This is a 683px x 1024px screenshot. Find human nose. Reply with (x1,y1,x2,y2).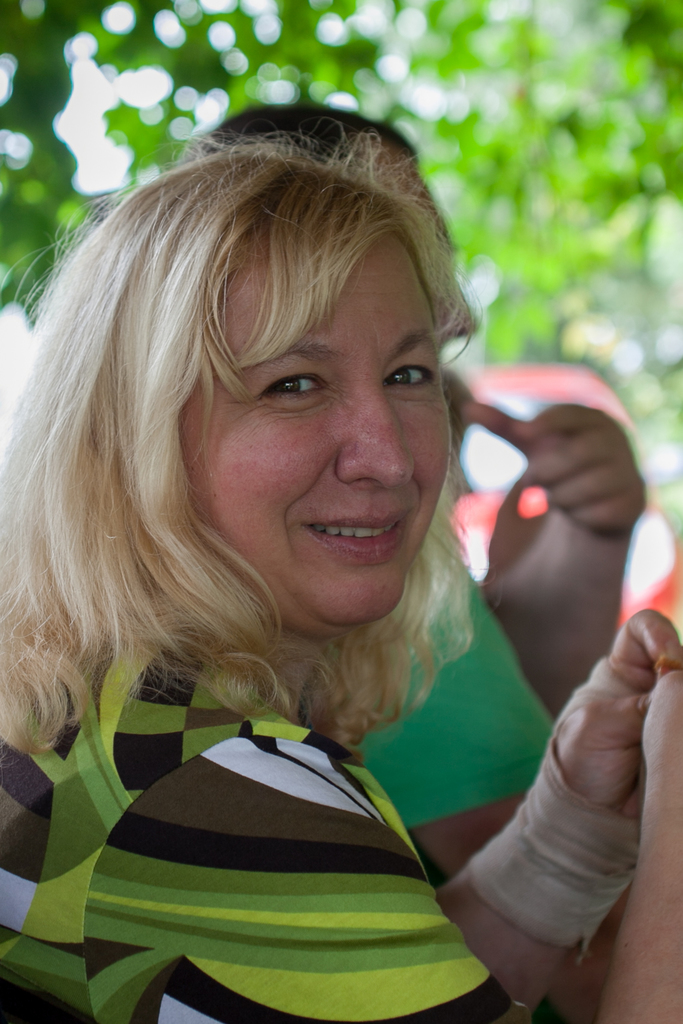
(339,380,412,492).
